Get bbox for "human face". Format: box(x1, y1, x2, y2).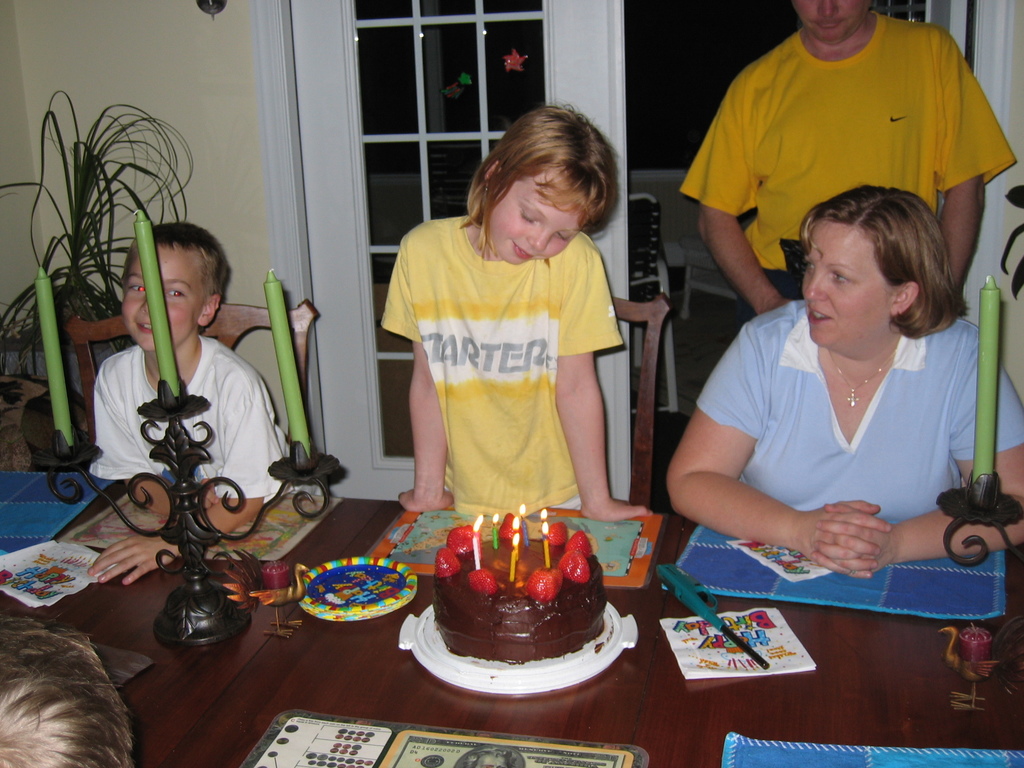
box(803, 223, 898, 351).
